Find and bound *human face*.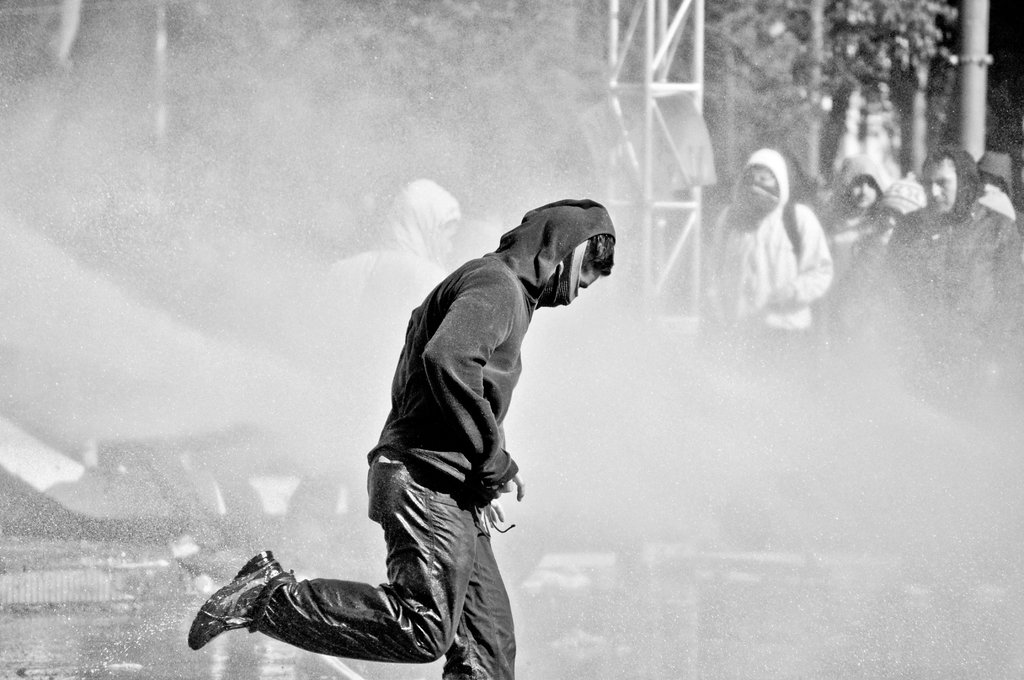
Bound: 434:222:454:255.
